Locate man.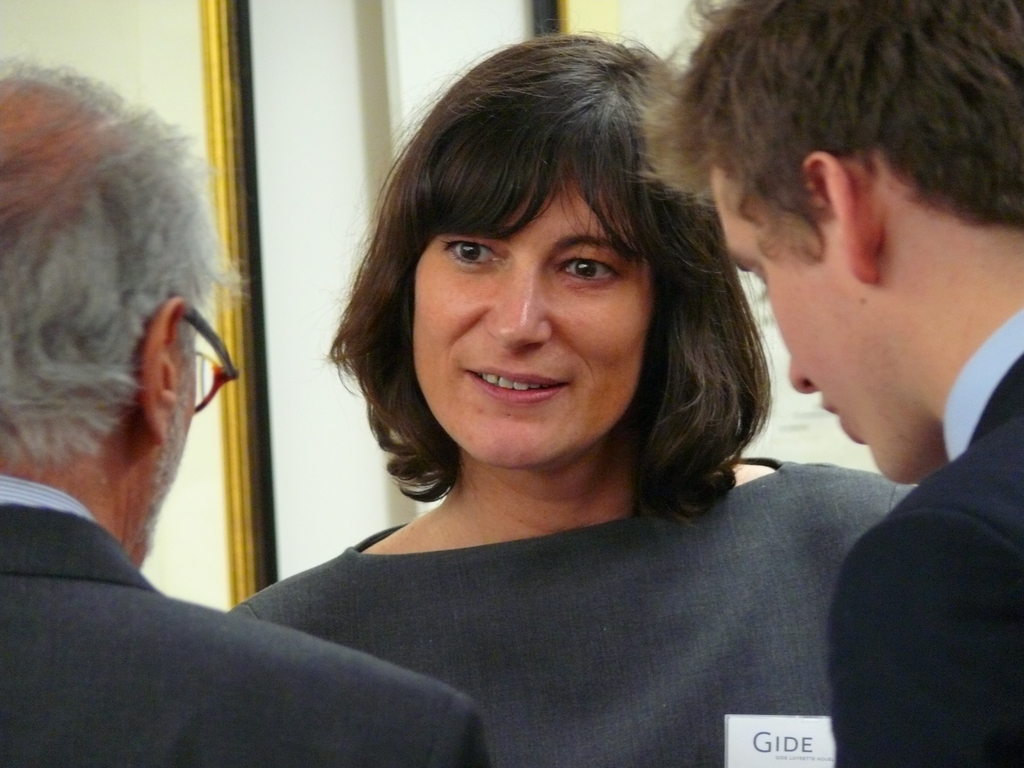
Bounding box: box=[628, 0, 1023, 767].
